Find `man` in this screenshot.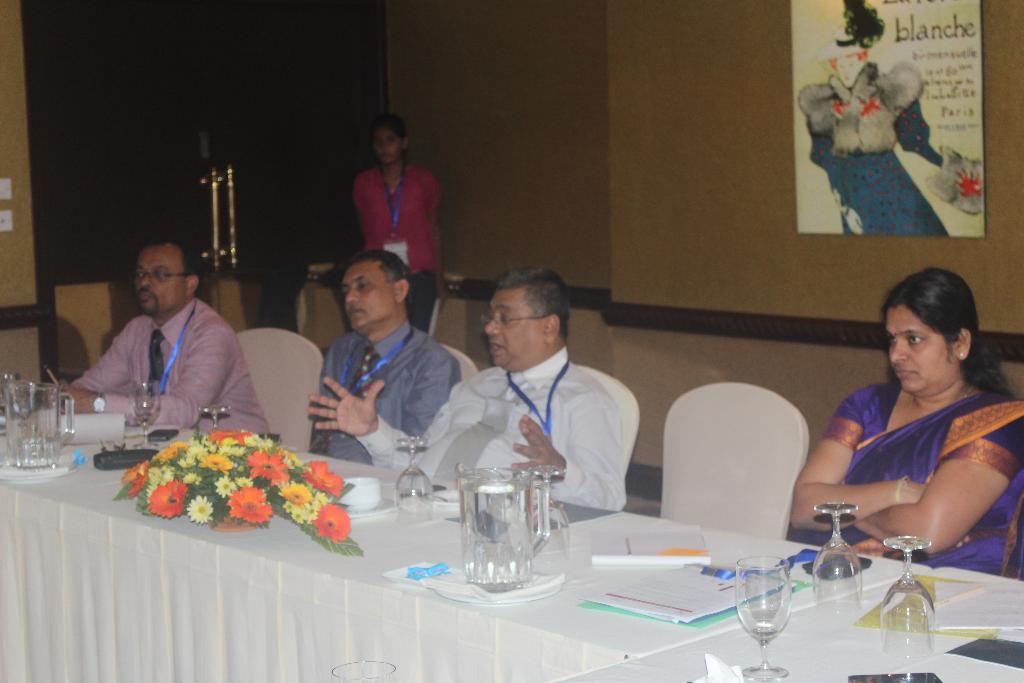
The bounding box for `man` is crop(795, 27, 962, 249).
